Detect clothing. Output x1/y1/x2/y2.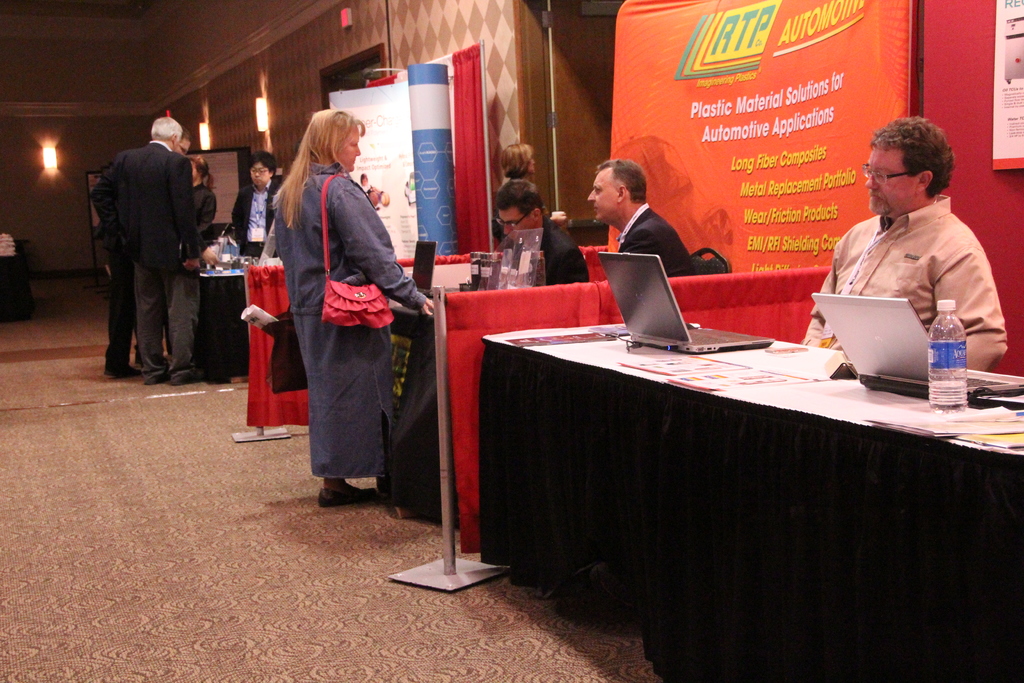
229/174/287/257.
